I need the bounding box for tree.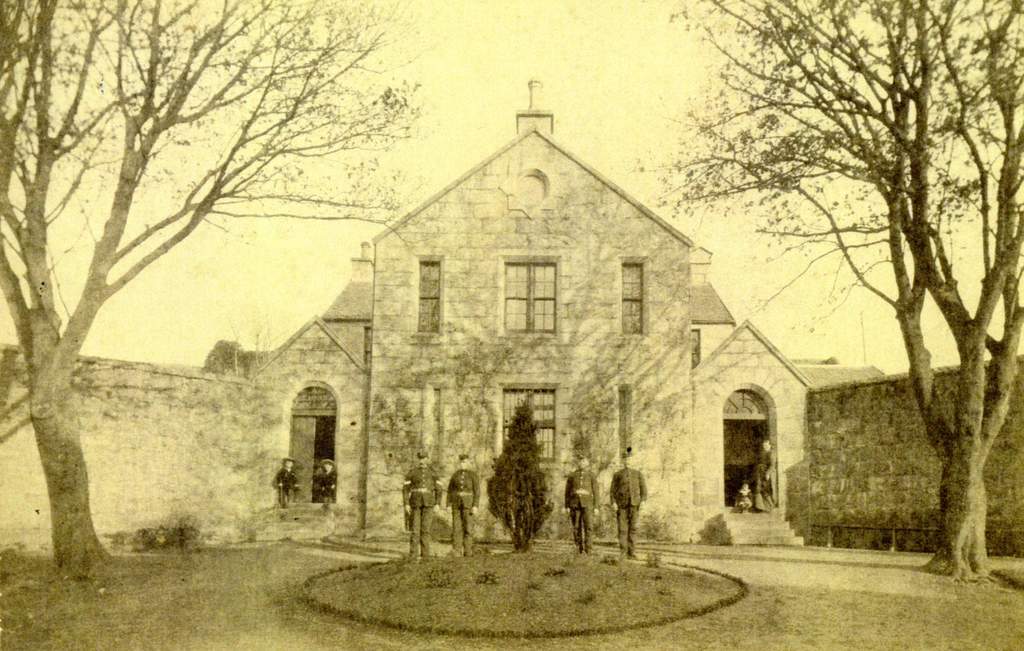
Here it is: (x1=0, y1=0, x2=445, y2=585).
